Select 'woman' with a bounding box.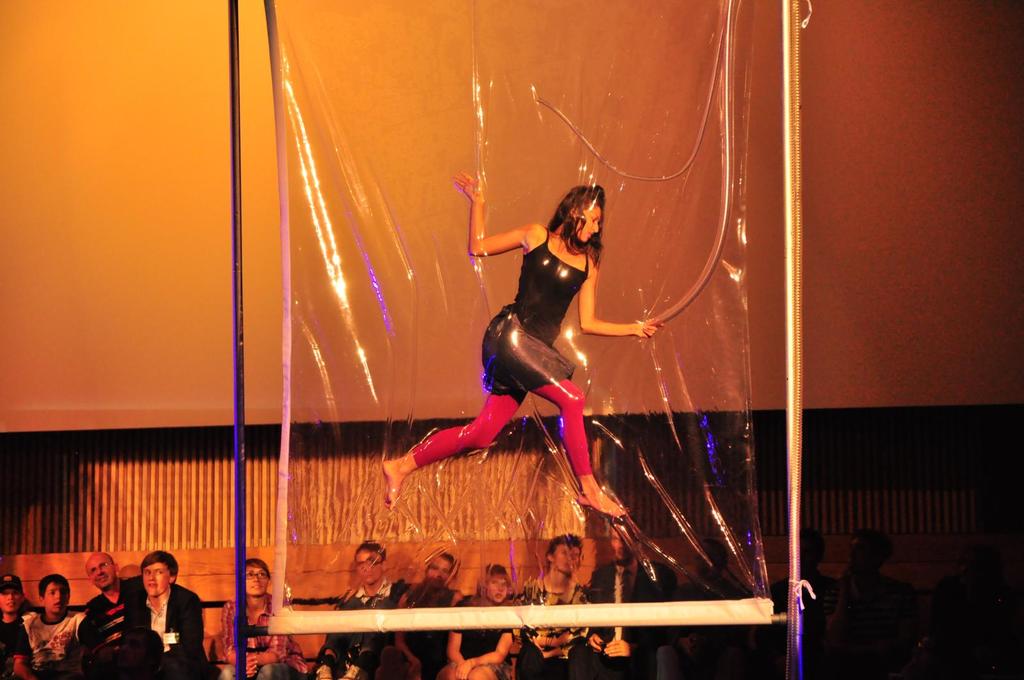
{"left": 395, "top": 548, "right": 472, "bottom": 679}.
